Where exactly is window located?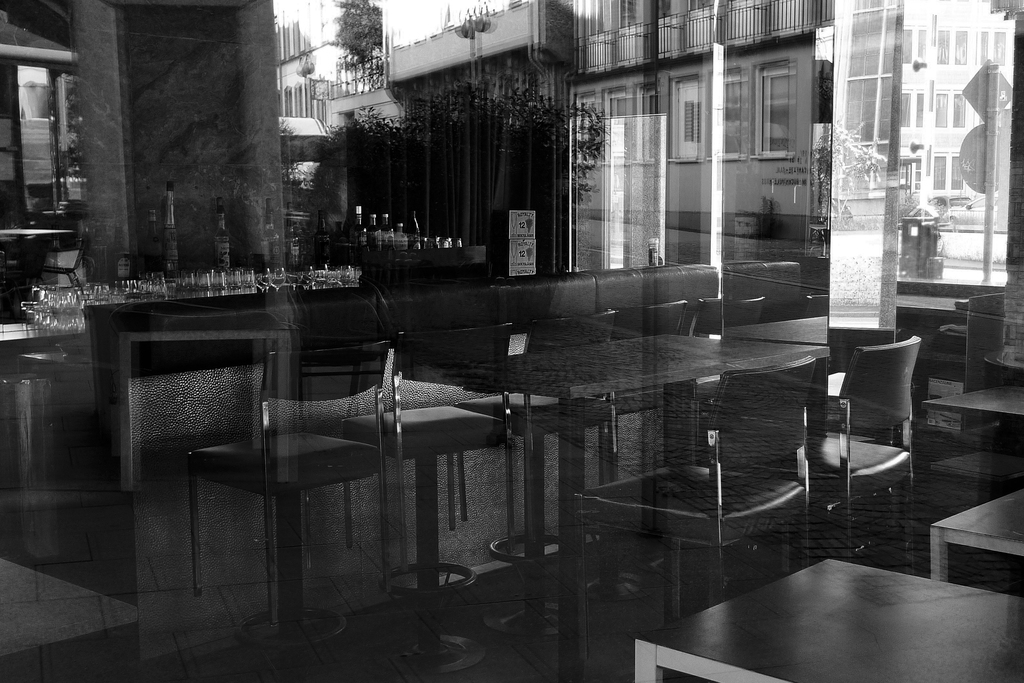
Its bounding box is region(670, 74, 701, 163).
